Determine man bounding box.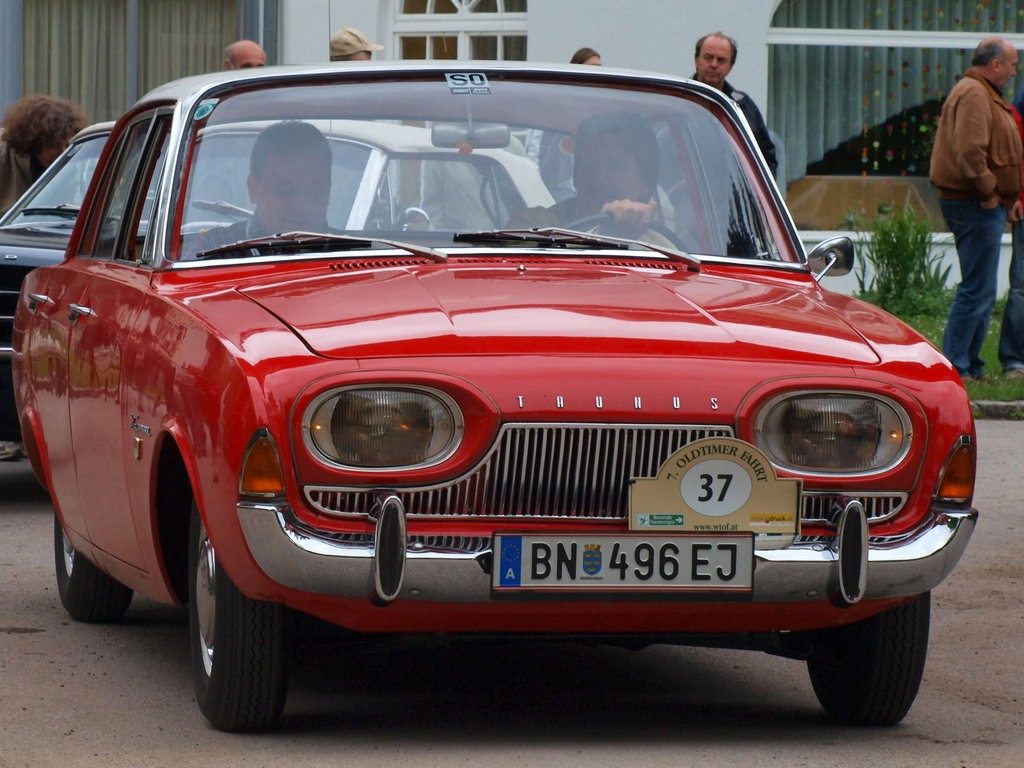
Determined: l=172, t=127, r=360, b=265.
